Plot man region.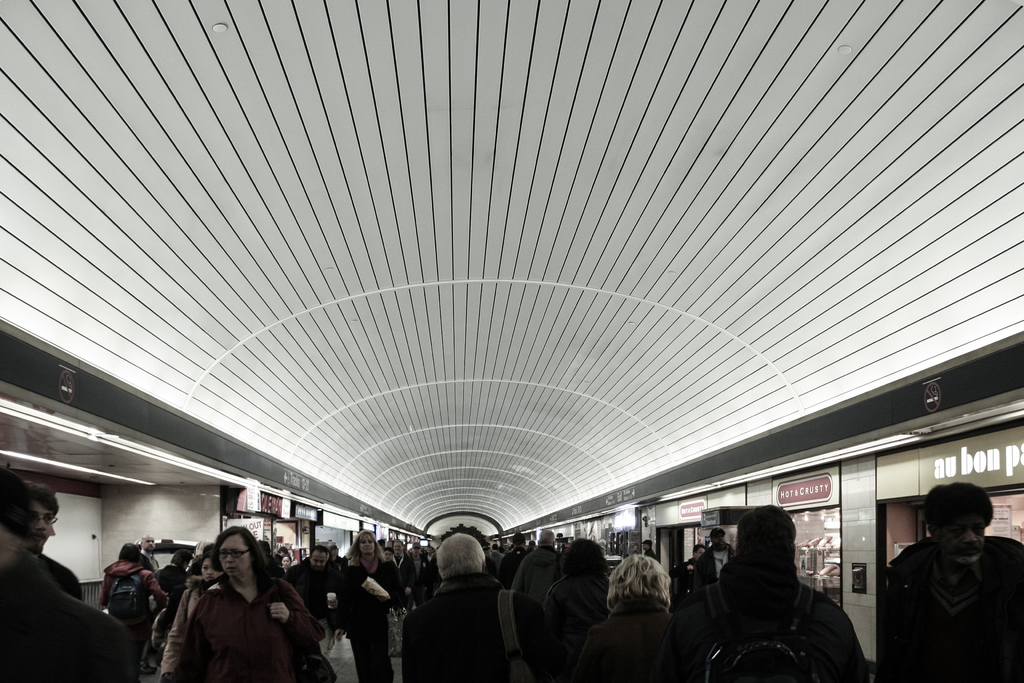
Plotted at region(883, 493, 1018, 673).
